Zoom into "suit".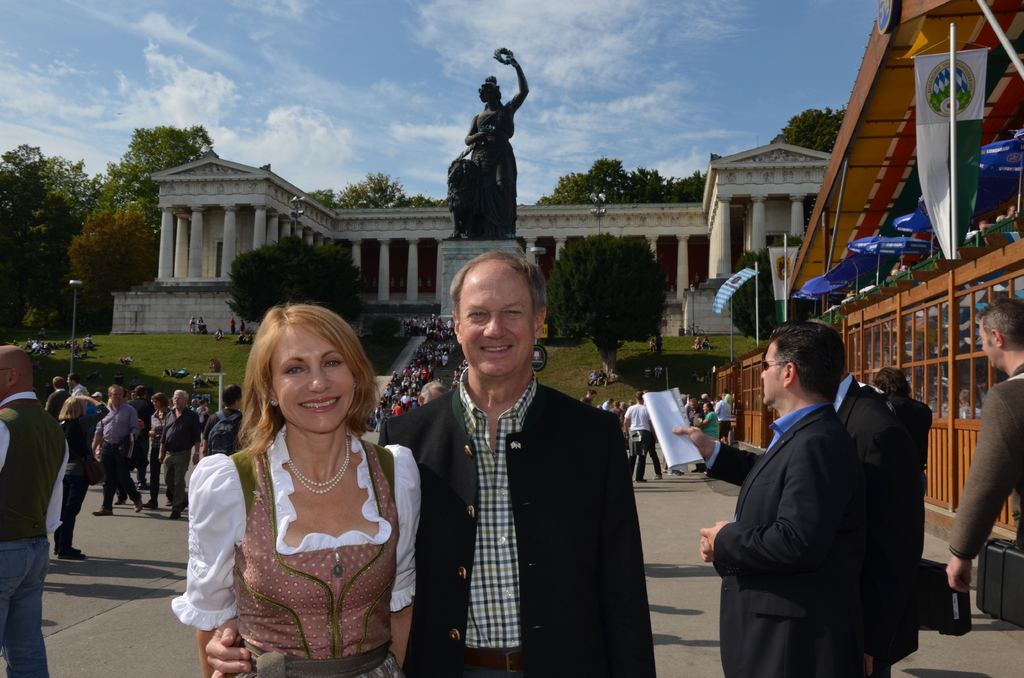
Zoom target: BBox(710, 401, 876, 677).
